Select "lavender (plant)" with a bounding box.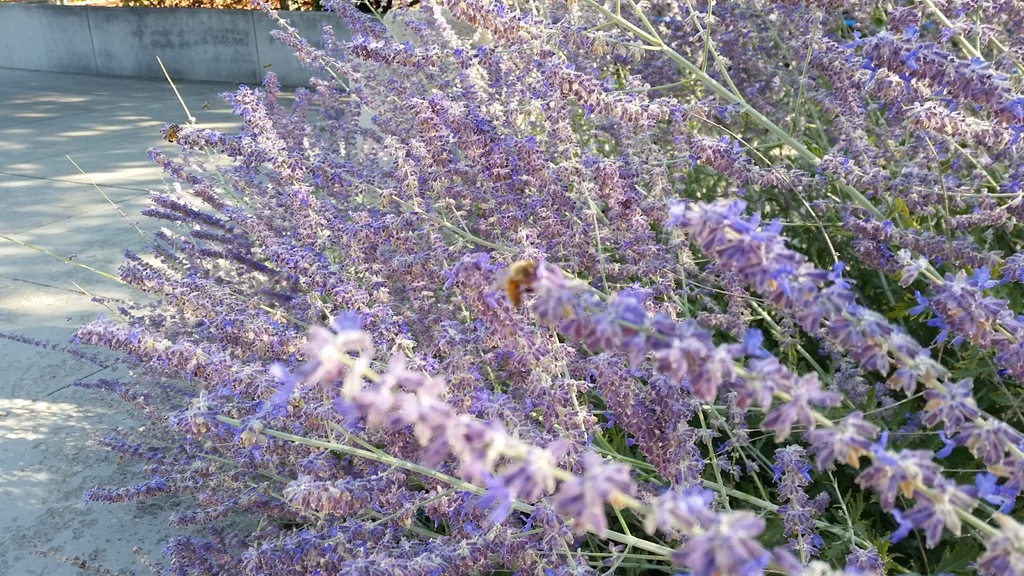
BBox(890, 109, 1006, 147).
